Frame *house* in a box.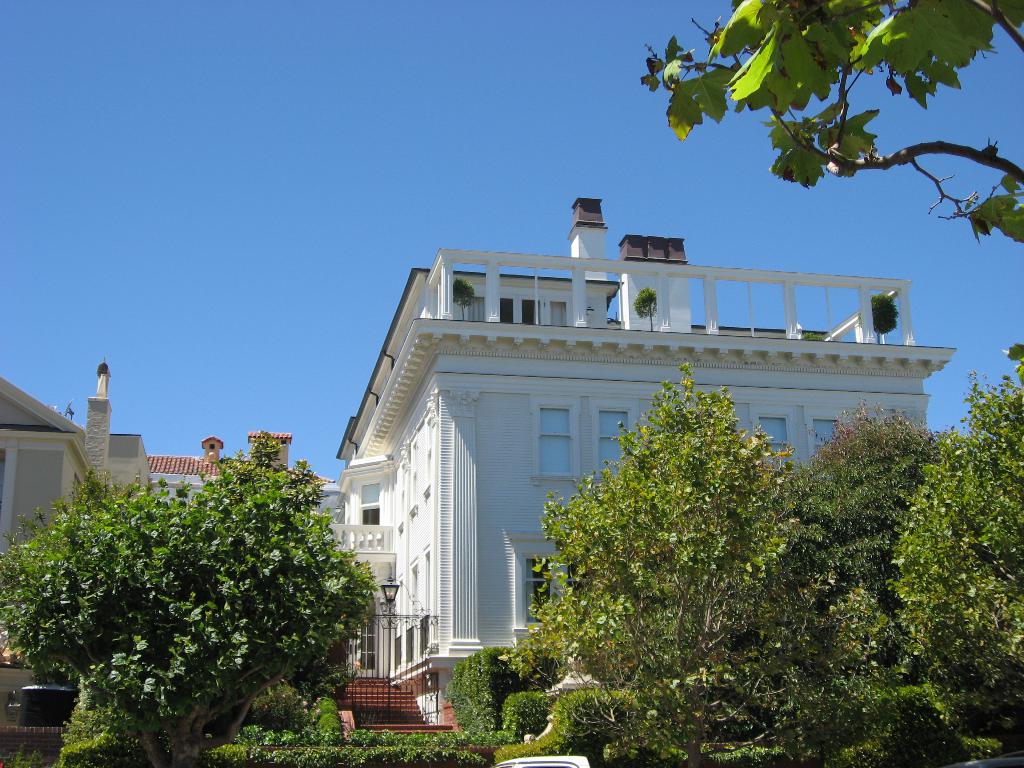
Rect(0, 352, 152, 751).
